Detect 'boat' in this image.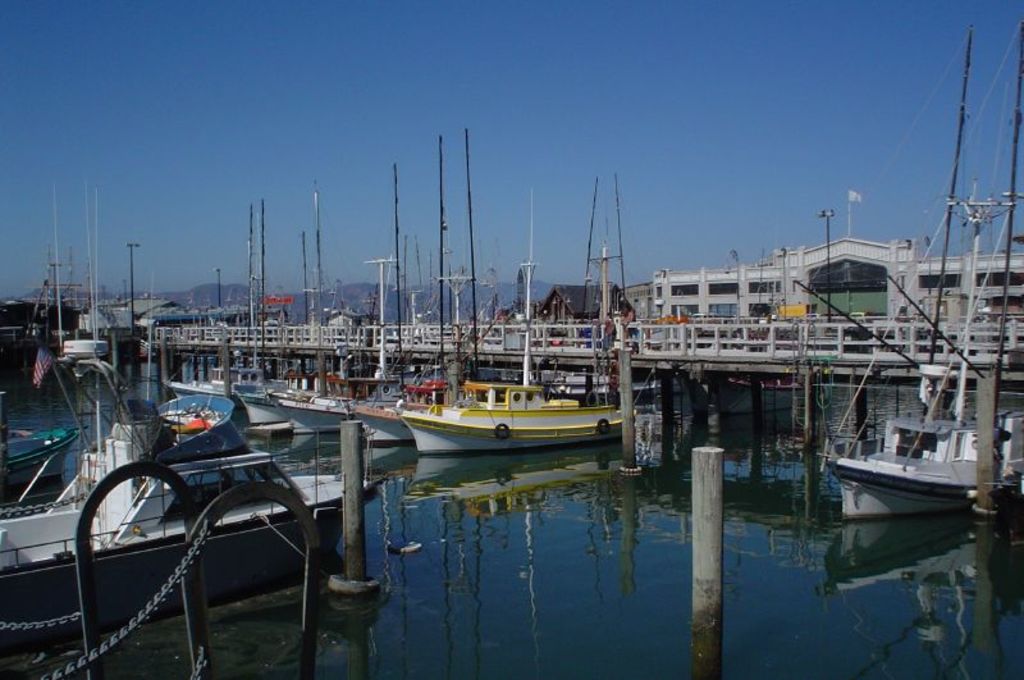
Detection: left=237, top=391, right=301, bottom=435.
